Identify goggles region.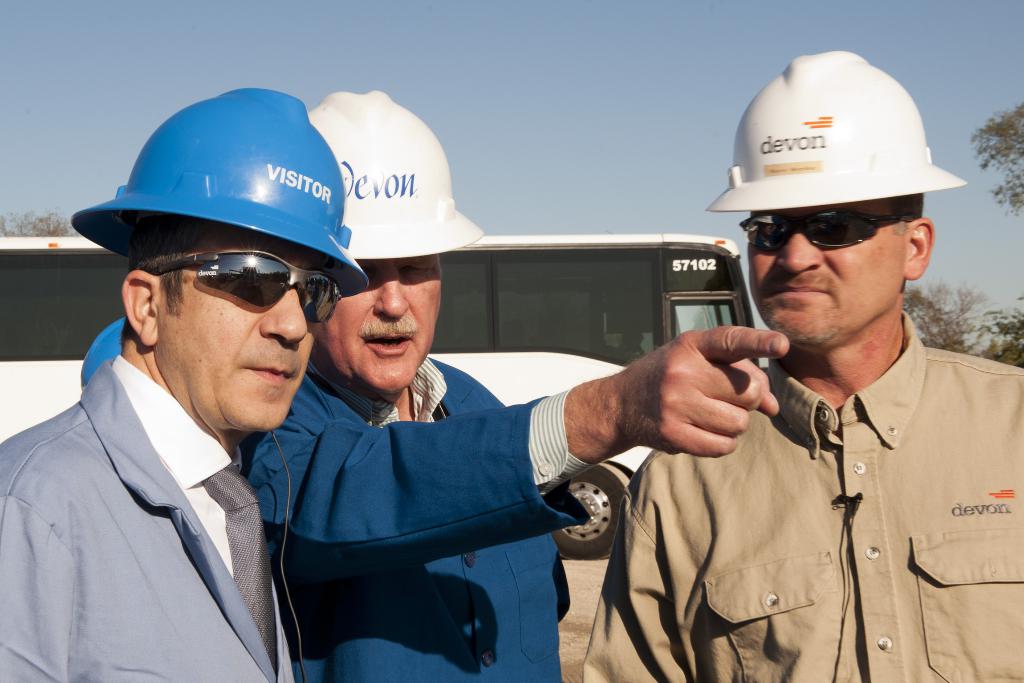
Region: select_region(743, 213, 920, 263).
